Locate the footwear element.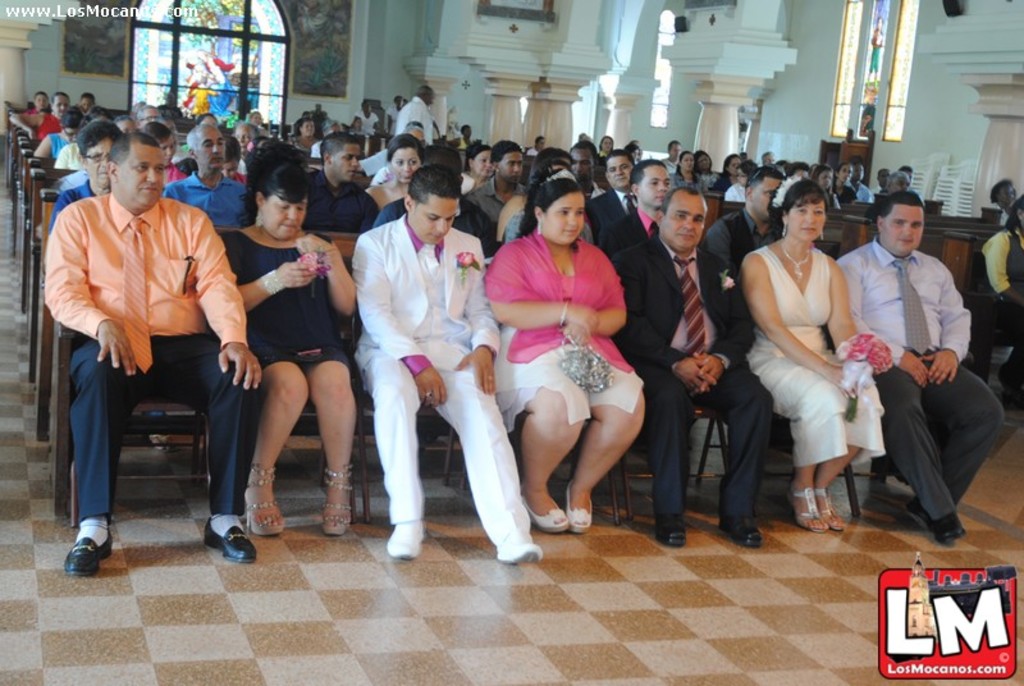
Element bbox: pyautogui.locateOnScreen(49, 518, 106, 581).
